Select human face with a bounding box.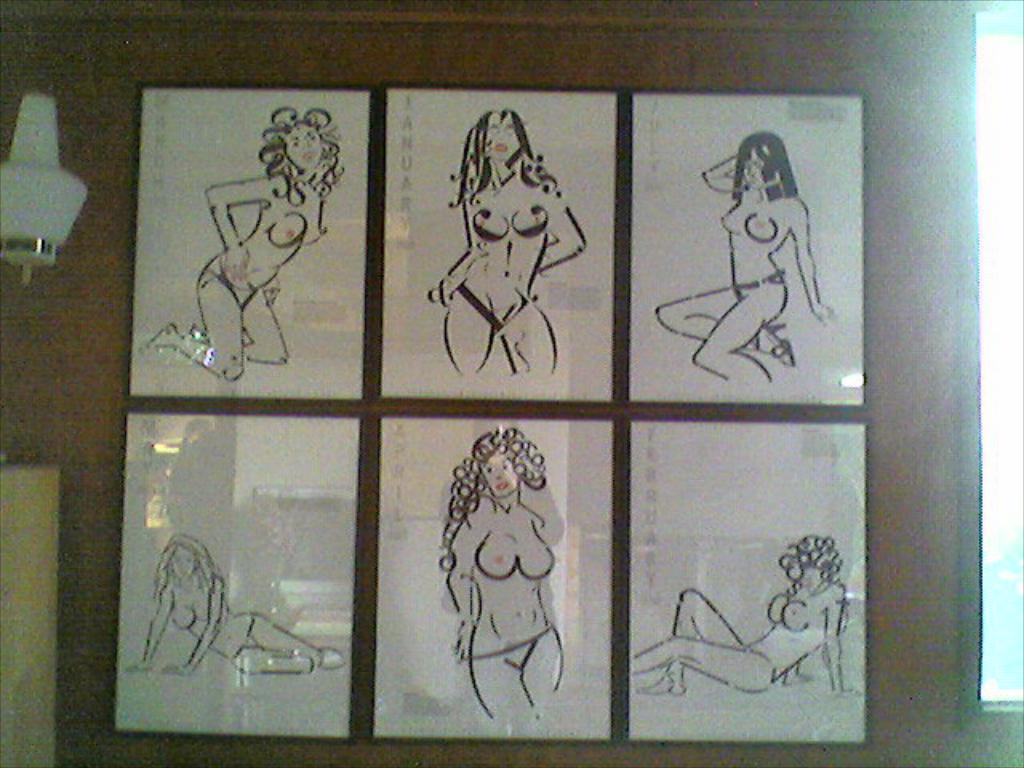
<region>490, 118, 520, 158</region>.
